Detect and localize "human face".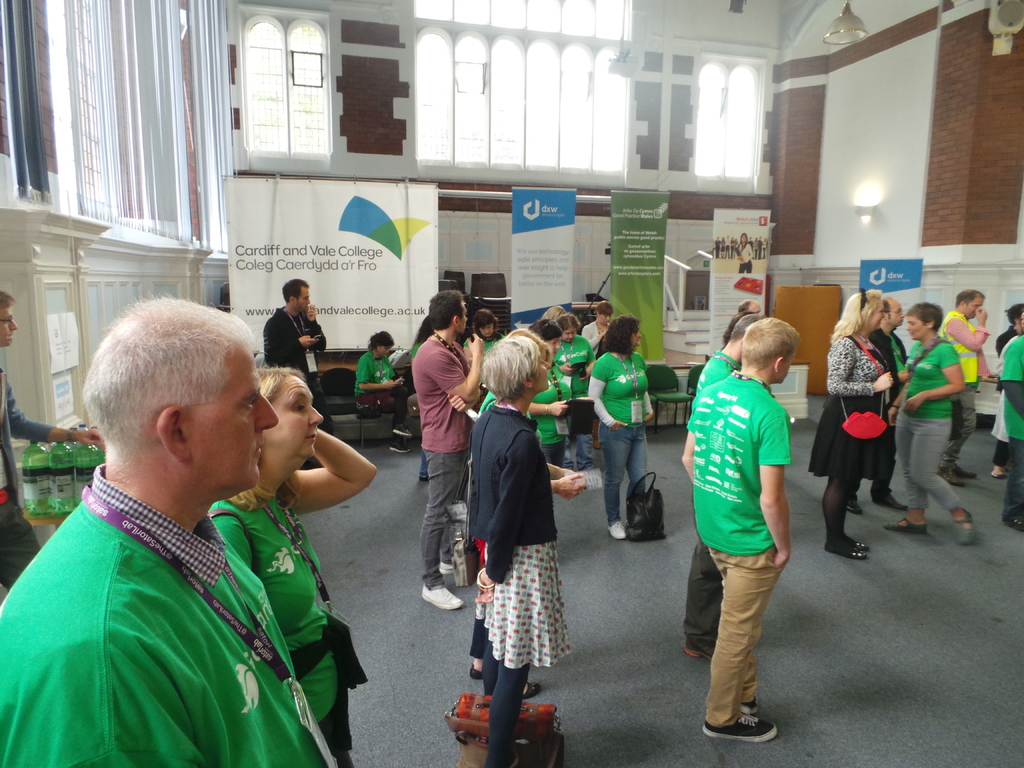
Localized at box=[0, 303, 19, 344].
